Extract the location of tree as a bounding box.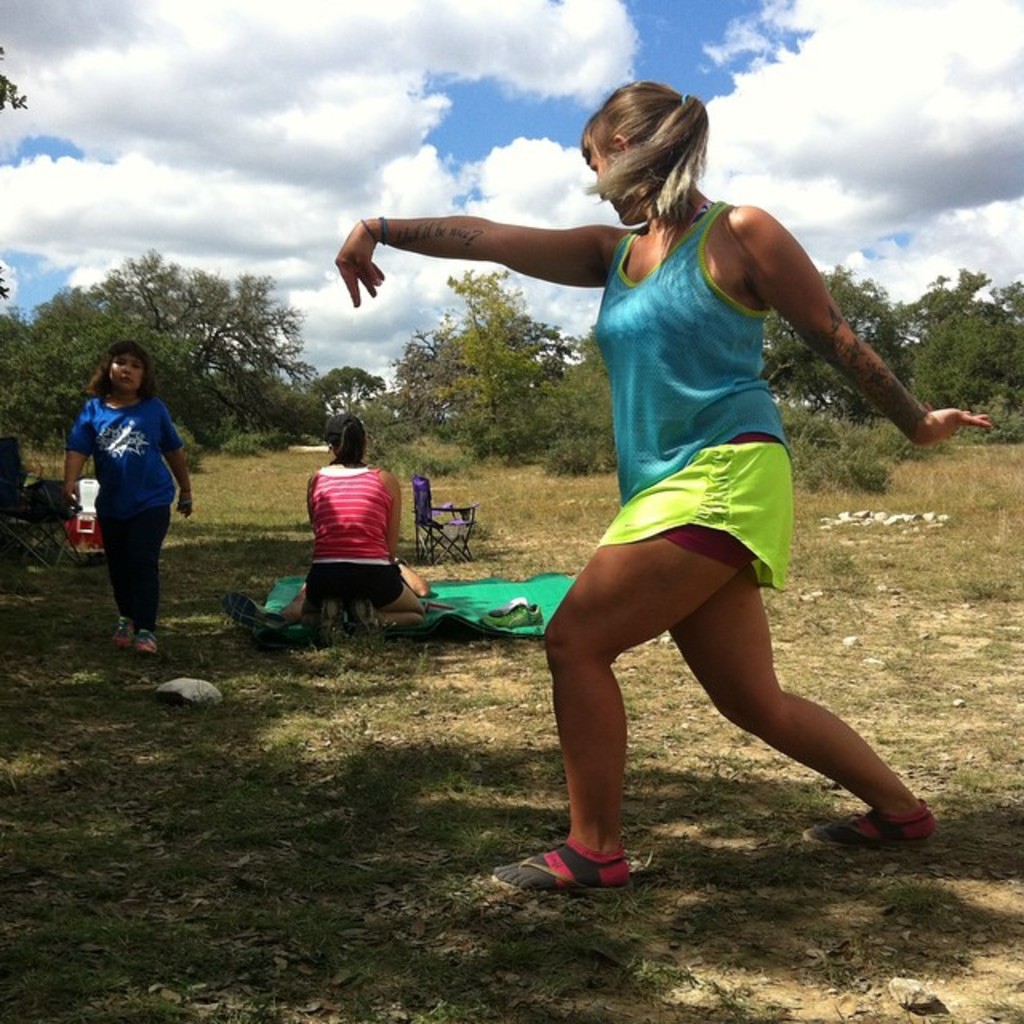
x1=379 y1=264 x2=592 y2=461.
